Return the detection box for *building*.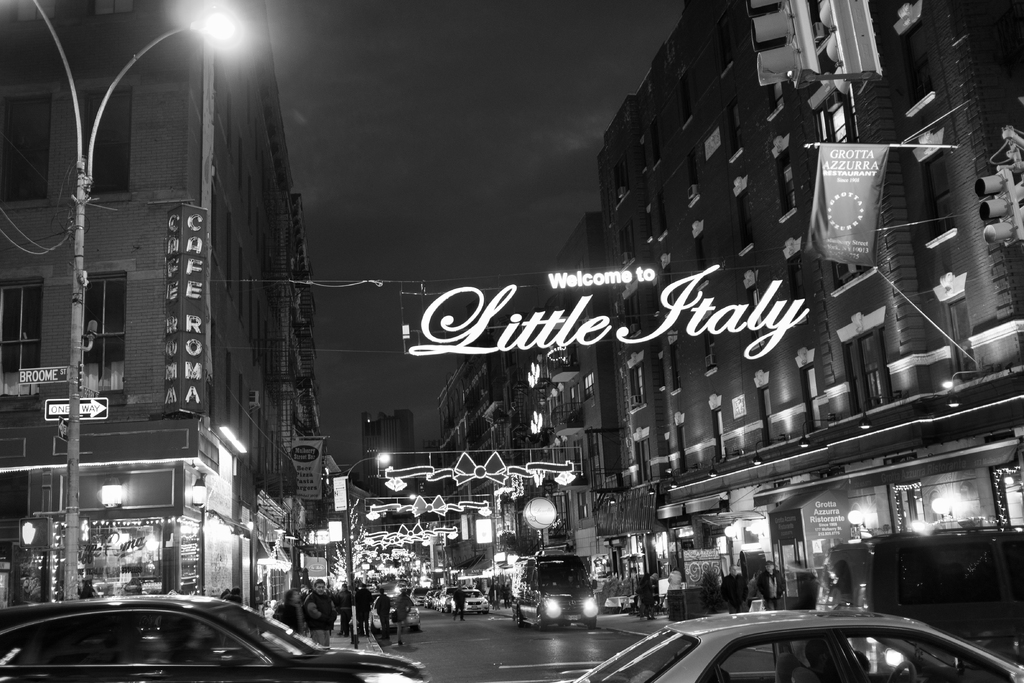
[364, 409, 416, 504].
